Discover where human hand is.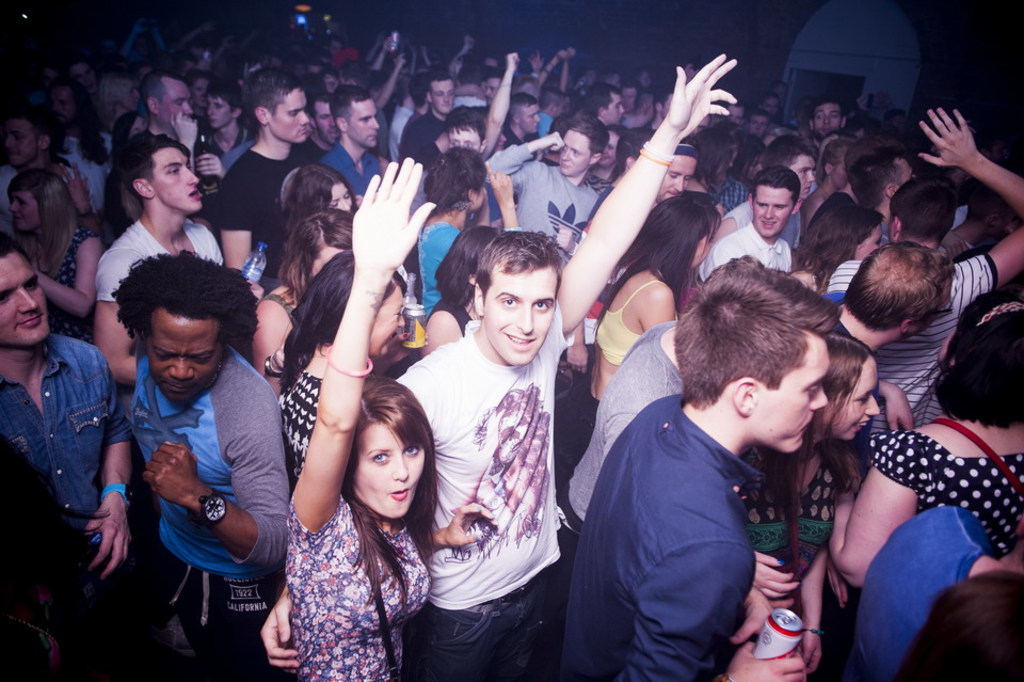
Discovered at {"left": 753, "top": 551, "right": 801, "bottom": 597}.
